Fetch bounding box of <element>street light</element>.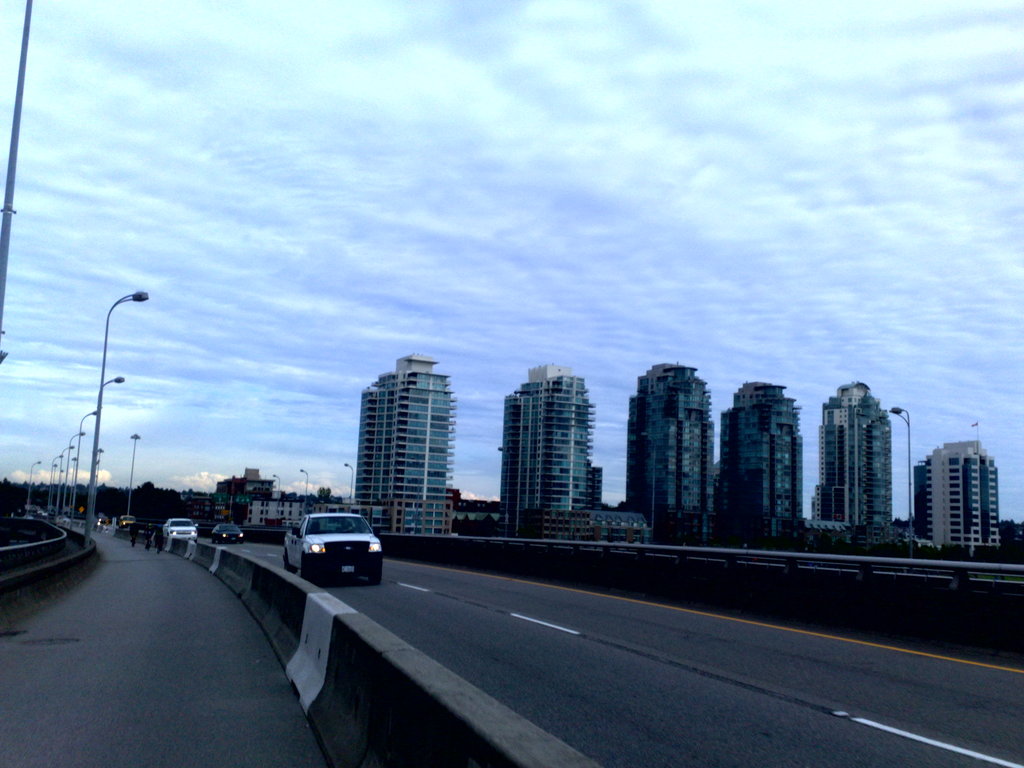
Bbox: 341:460:353:519.
